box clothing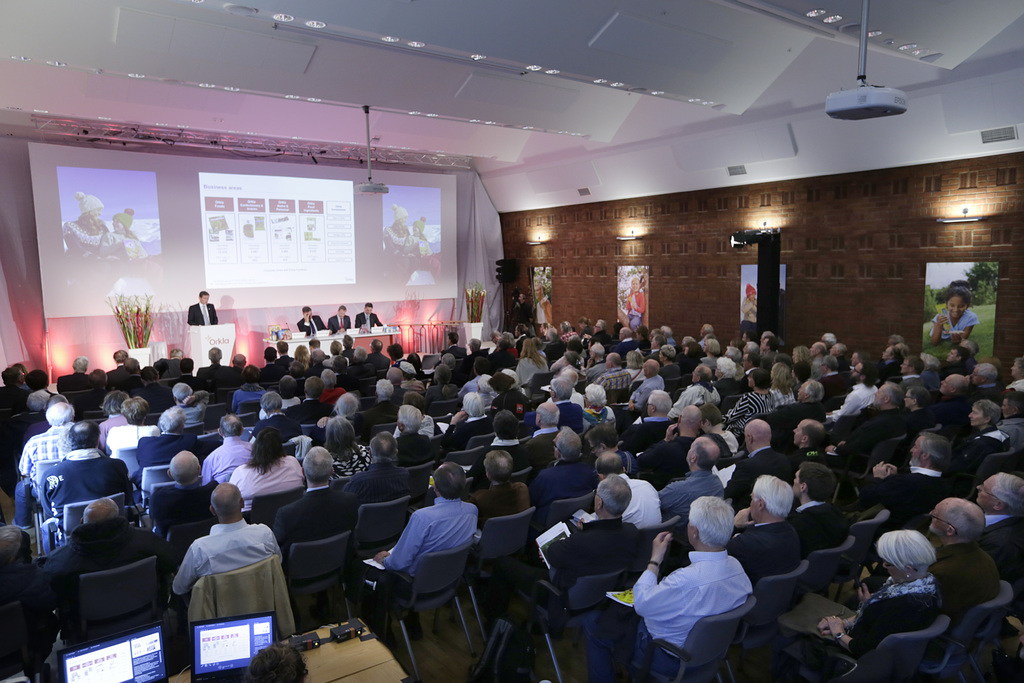
Rect(324, 385, 340, 405)
